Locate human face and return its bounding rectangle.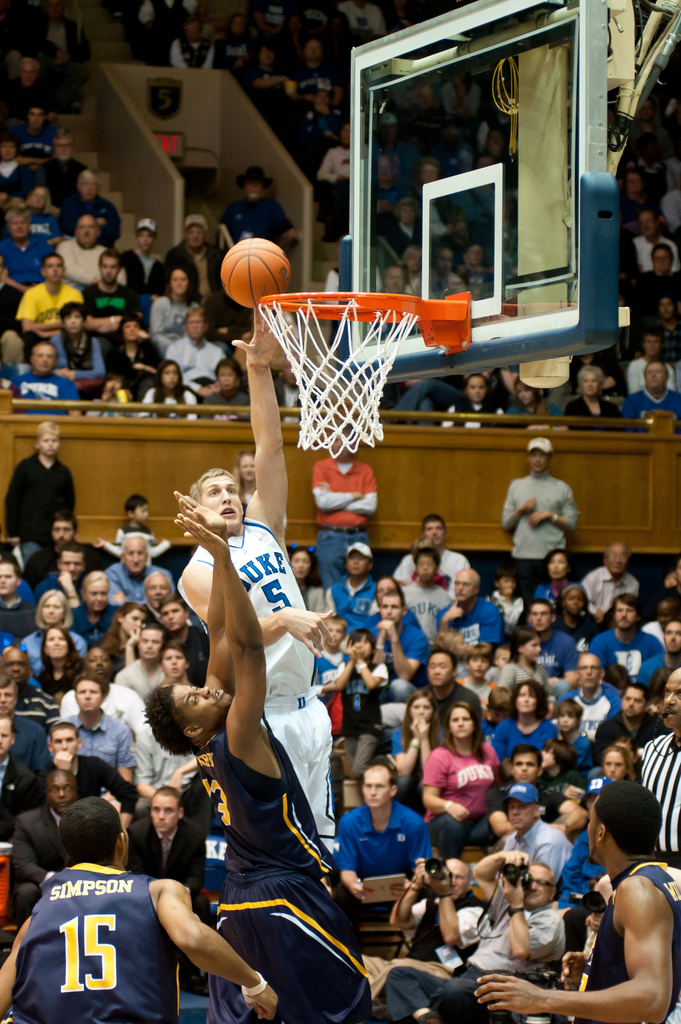
l=517, t=632, r=540, b=659.
